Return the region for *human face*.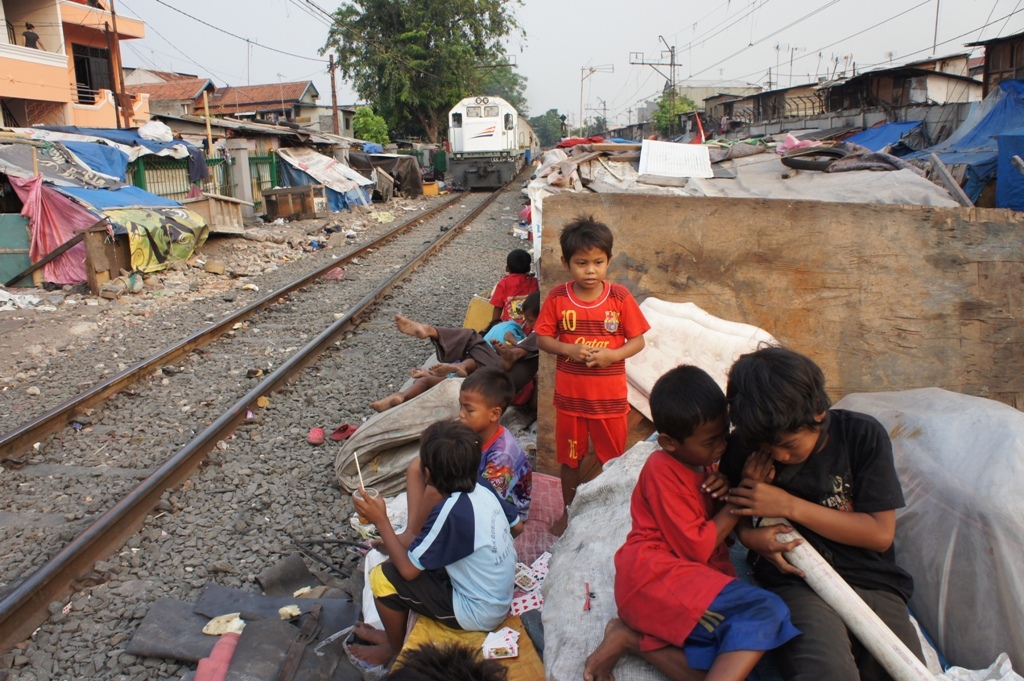
454 388 490 430.
